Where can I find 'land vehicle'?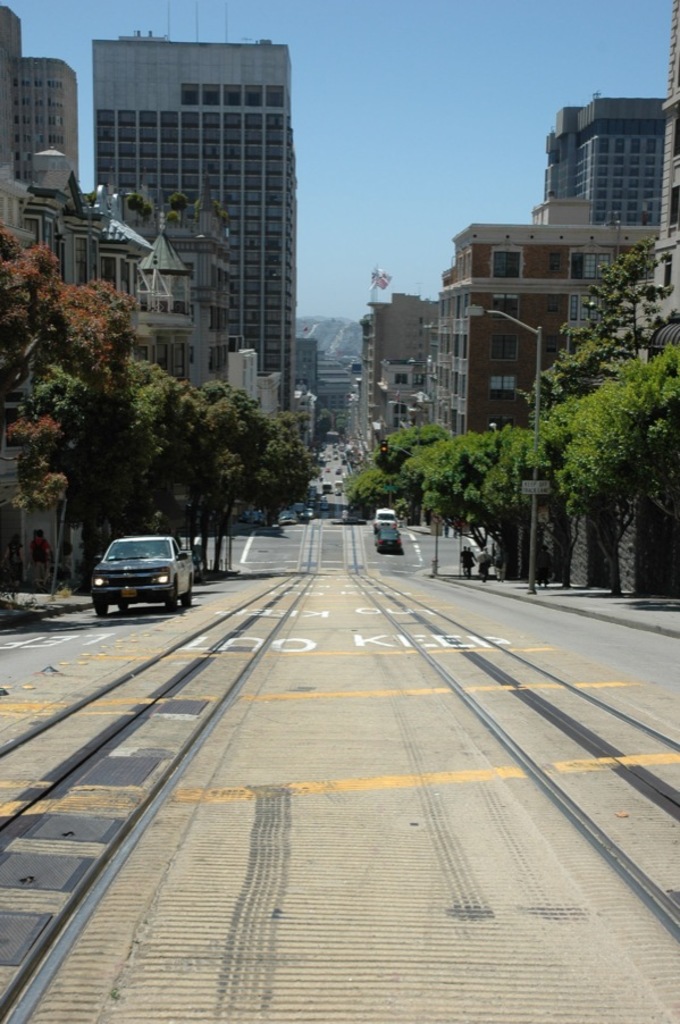
You can find it at bbox=[373, 506, 396, 528].
